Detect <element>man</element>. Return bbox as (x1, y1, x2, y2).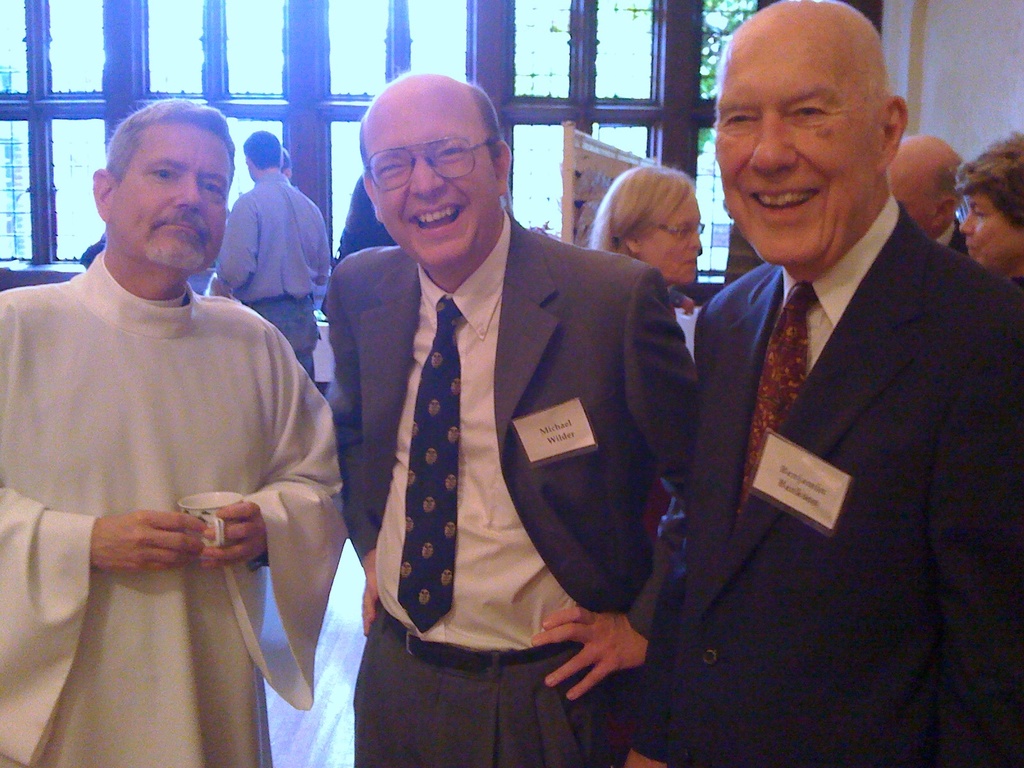
(294, 67, 716, 767).
